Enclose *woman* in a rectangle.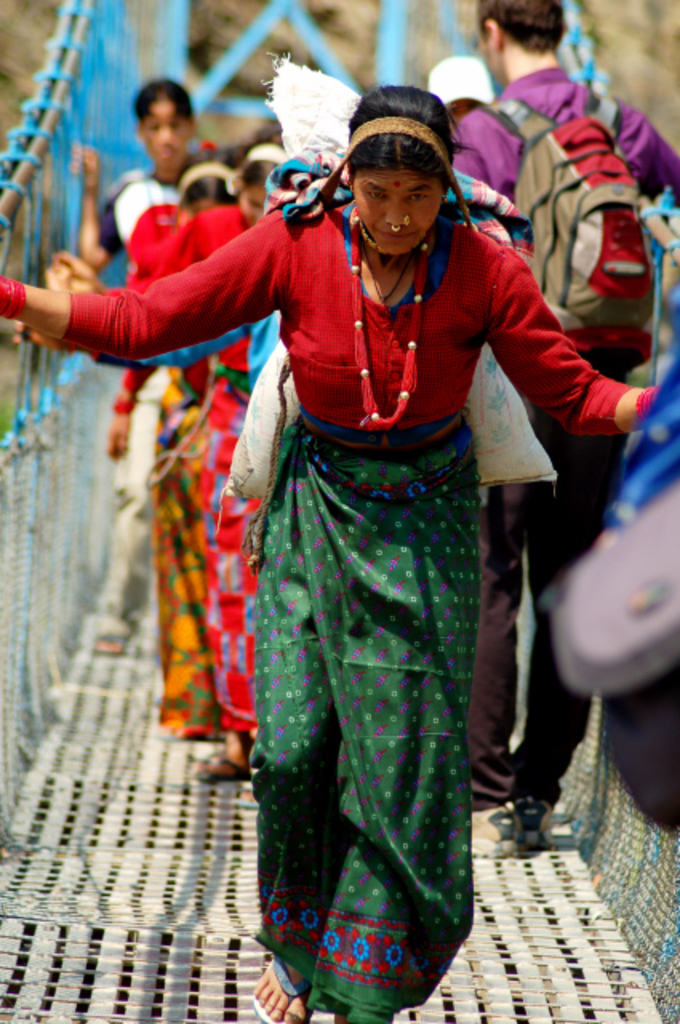
bbox=(110, 136, 290, 736).
